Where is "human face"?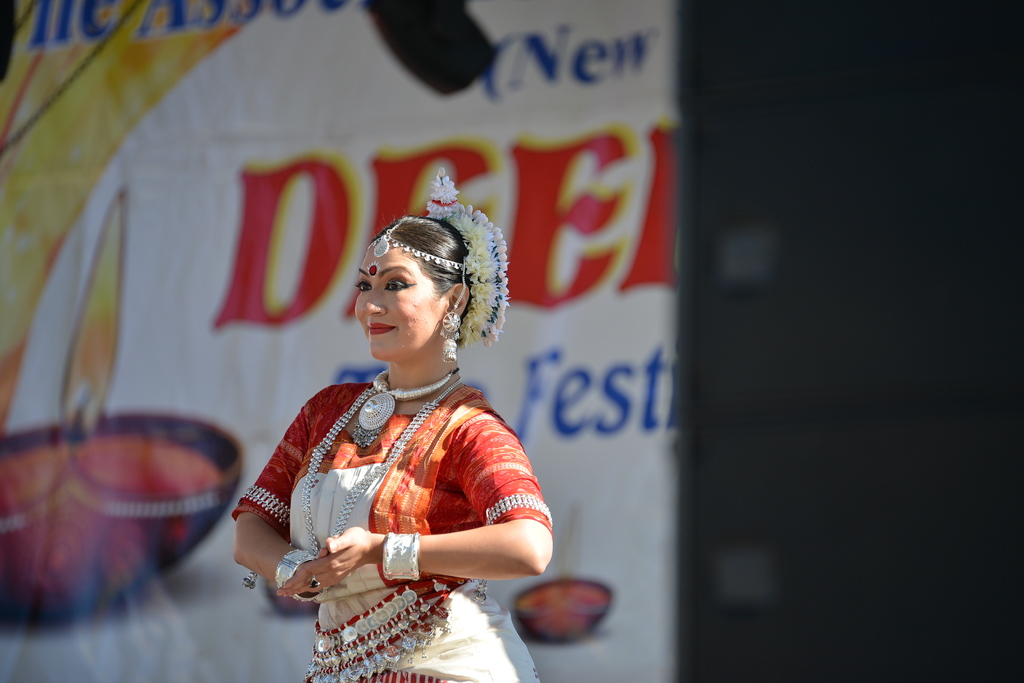
{"x1": 356, "y1": 248, "x2": 442, "y2": 358}.
